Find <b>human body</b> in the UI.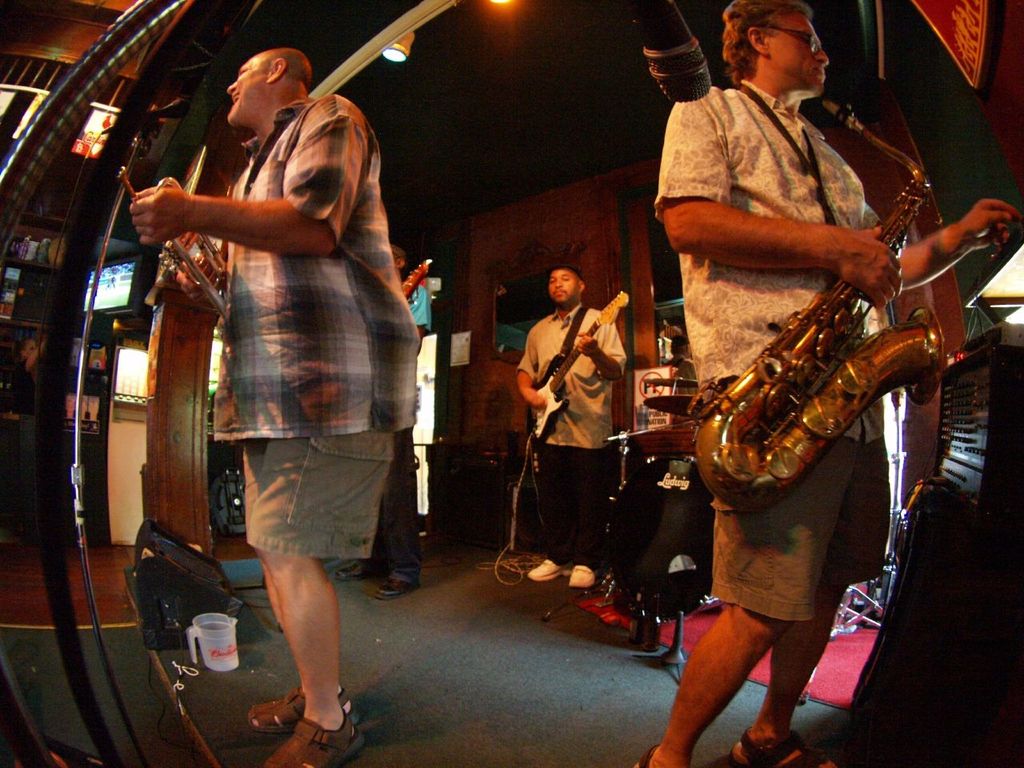
UI element at l=138, t=34, r=409, b=701.
